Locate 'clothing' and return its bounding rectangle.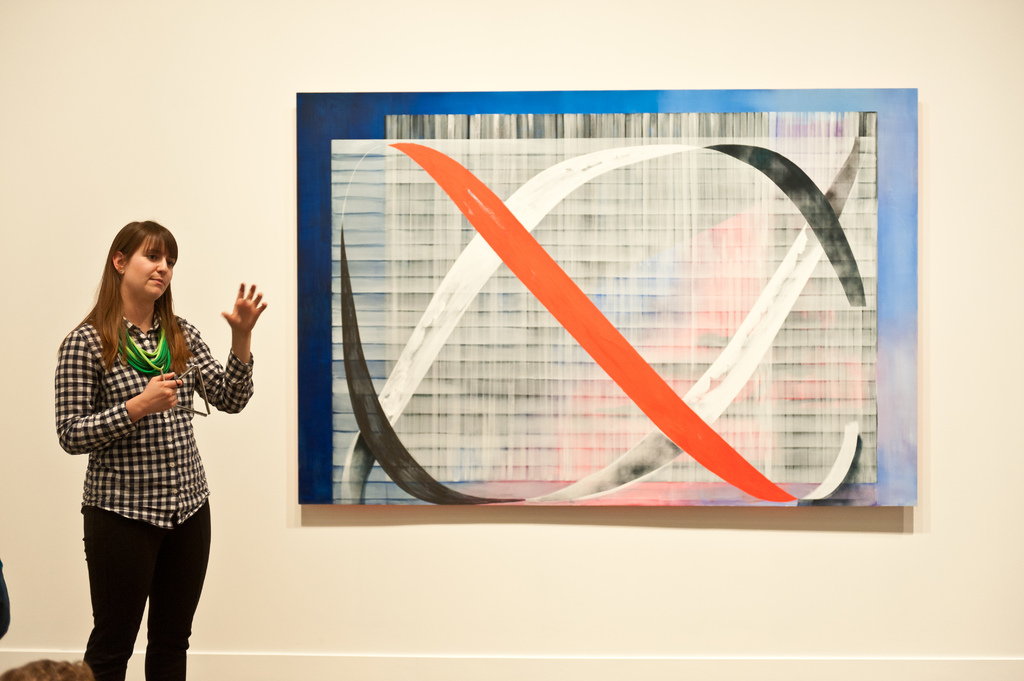
{"x1": 68, "y1": 332, "x2": 234, "y2": 645}.
